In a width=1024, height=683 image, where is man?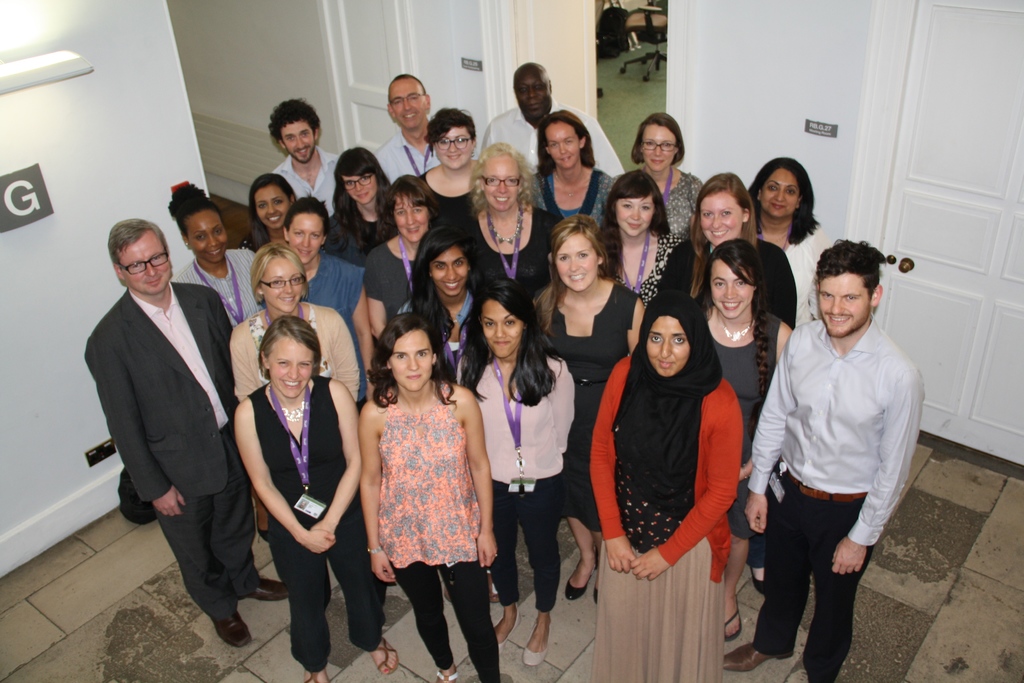
Rect(365, 70, 445, 185).
